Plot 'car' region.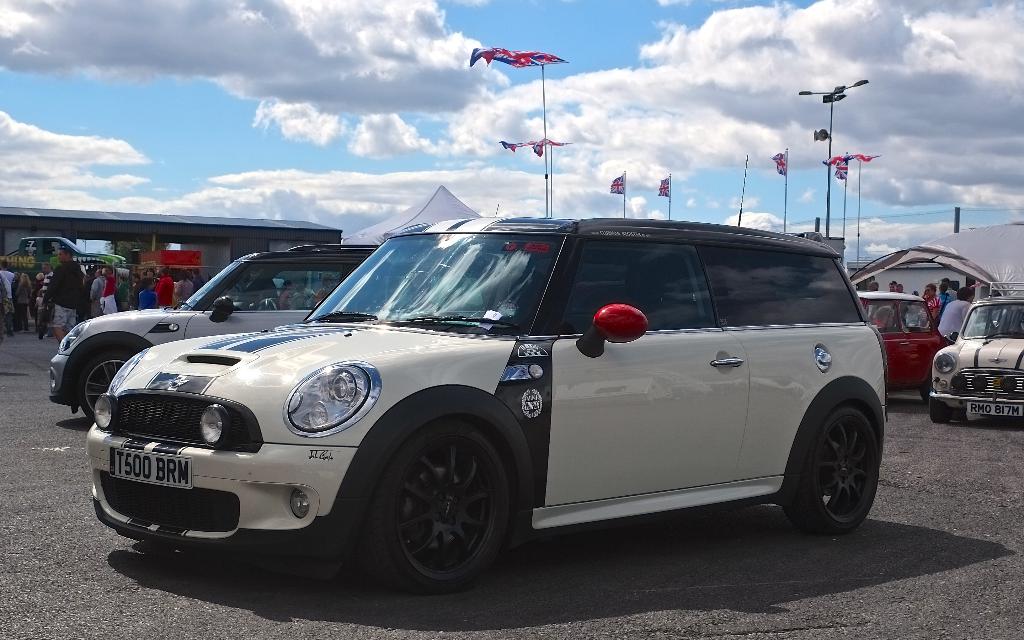
Plotted at 931, 282, 1023, 422.
